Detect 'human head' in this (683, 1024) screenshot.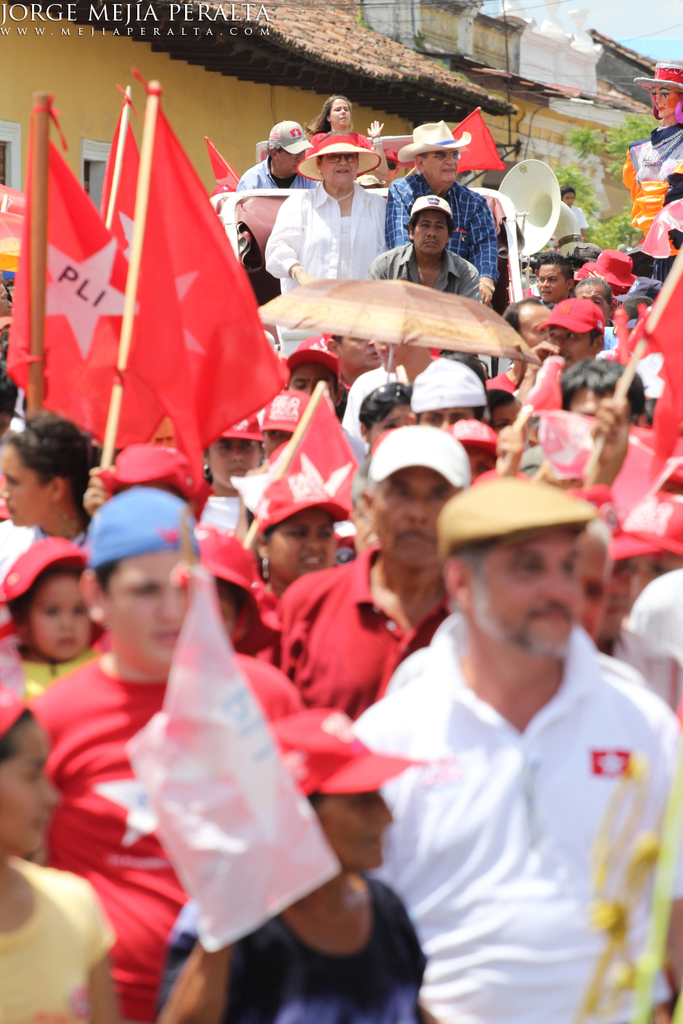
Detection: Rect(285, 343, 341, 406).
